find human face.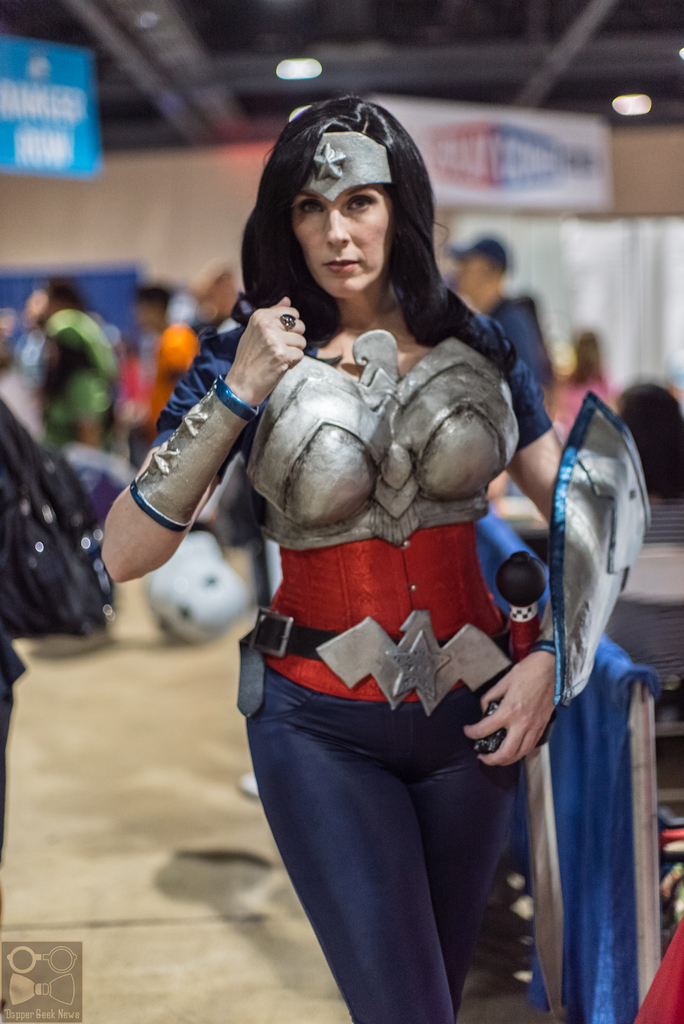
[x1=291, y1=178, x2=391, y2=295].
